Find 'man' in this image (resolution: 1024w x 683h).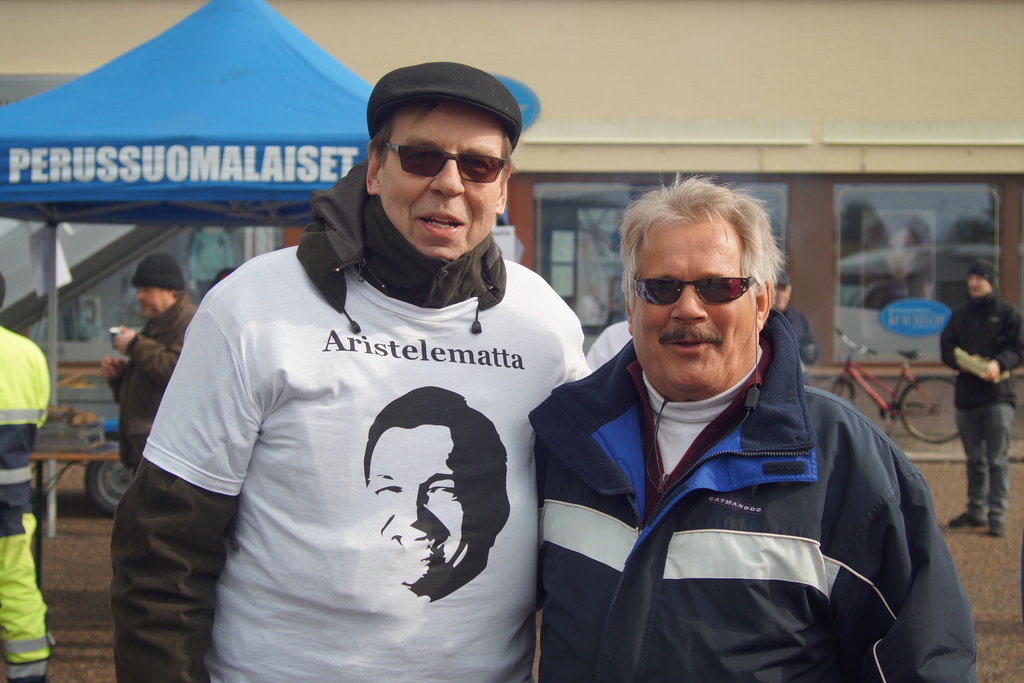
<region>110, 52, 596, 682</region>.
